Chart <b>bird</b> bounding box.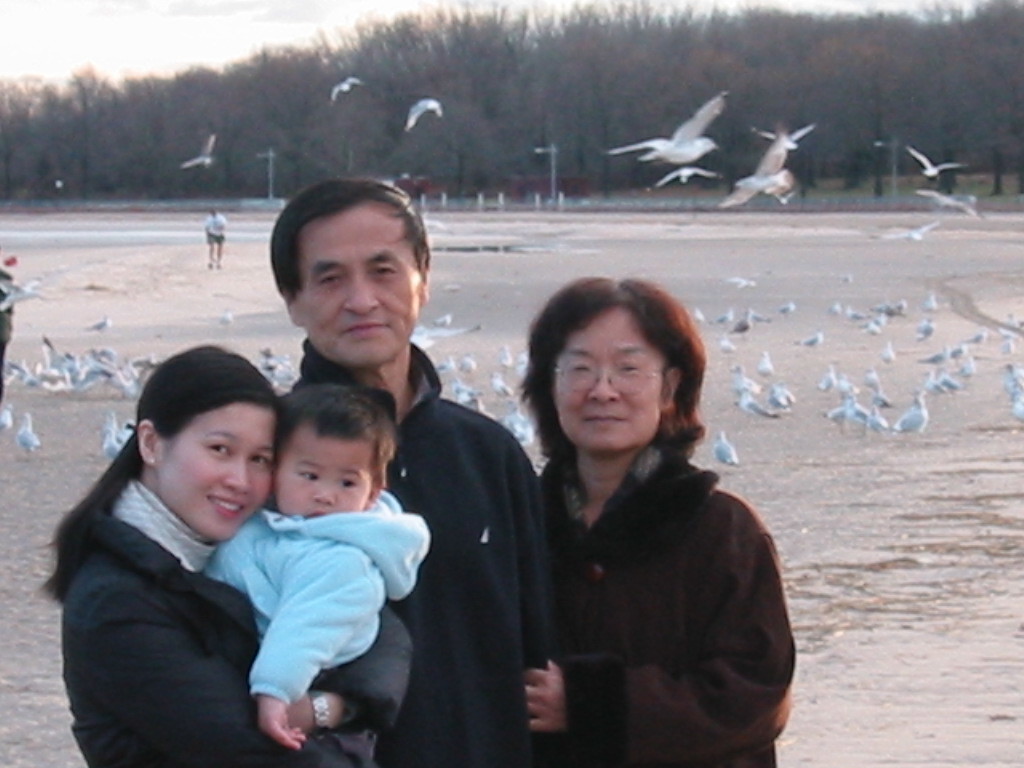
Charted: <box>651,163,725,200</box>.
